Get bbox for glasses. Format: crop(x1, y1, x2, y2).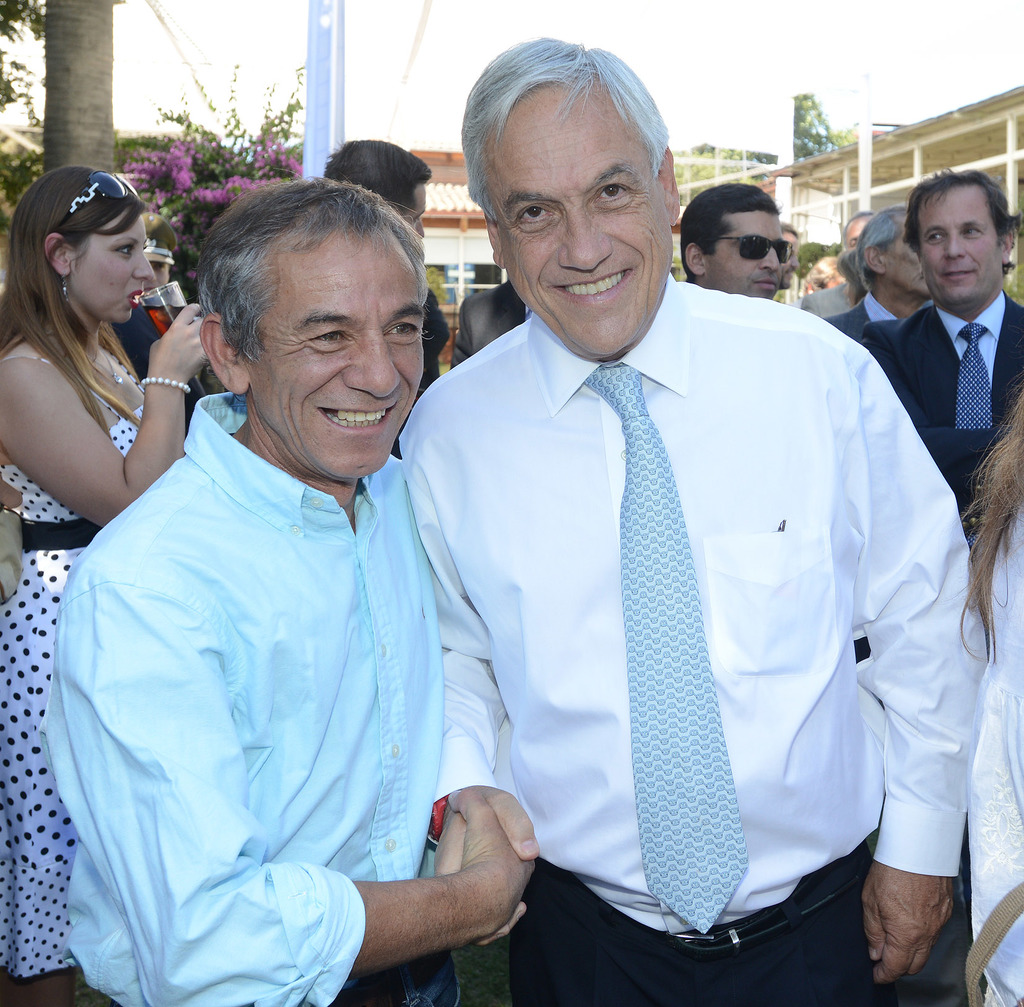
crop(707, 234, 799, 263).
